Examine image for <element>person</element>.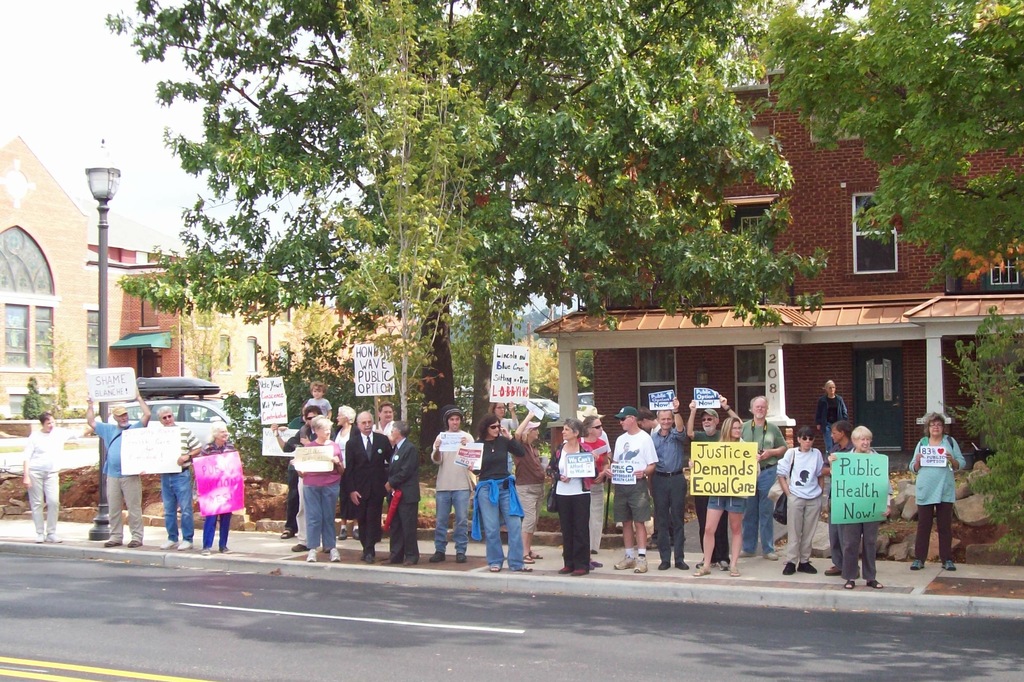
Examination result: left=843, top=416, right=904, bottom=586.
